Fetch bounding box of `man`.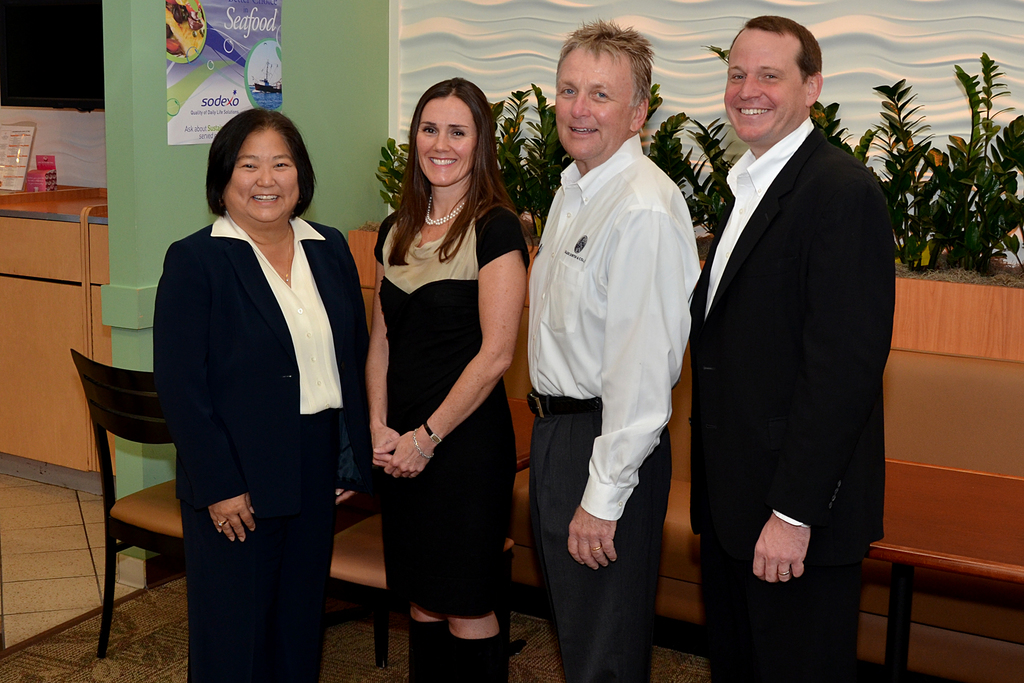
Bbox: select_region(522, 31, 714, 648).
